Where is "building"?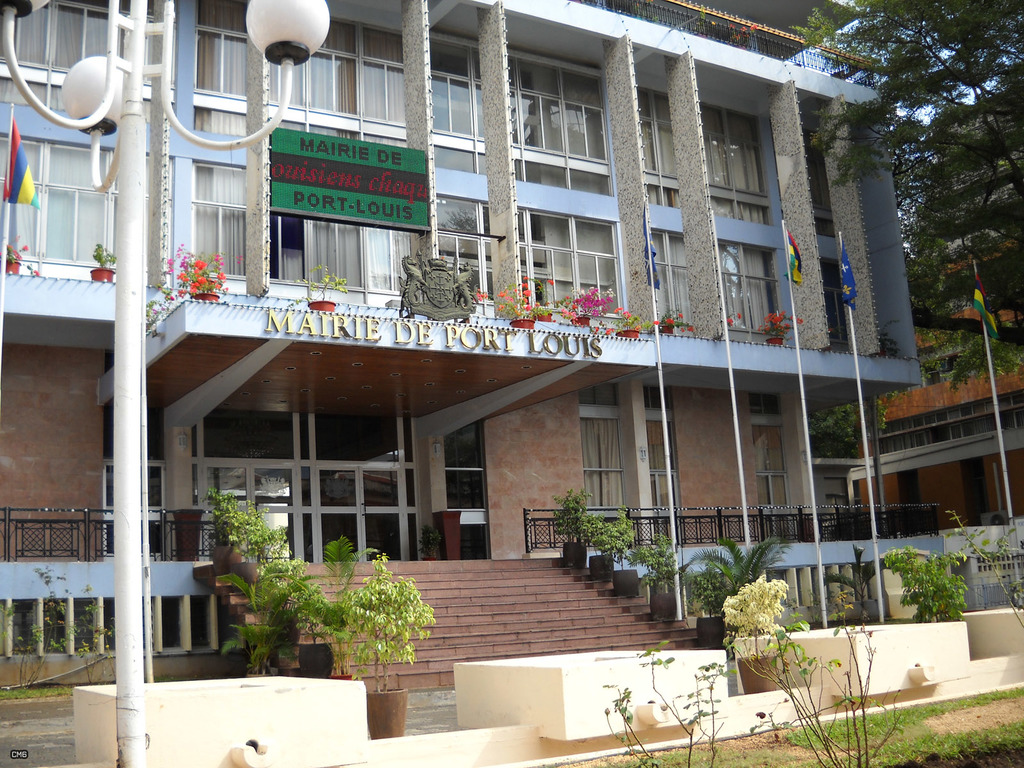
844,81,1023,528.
